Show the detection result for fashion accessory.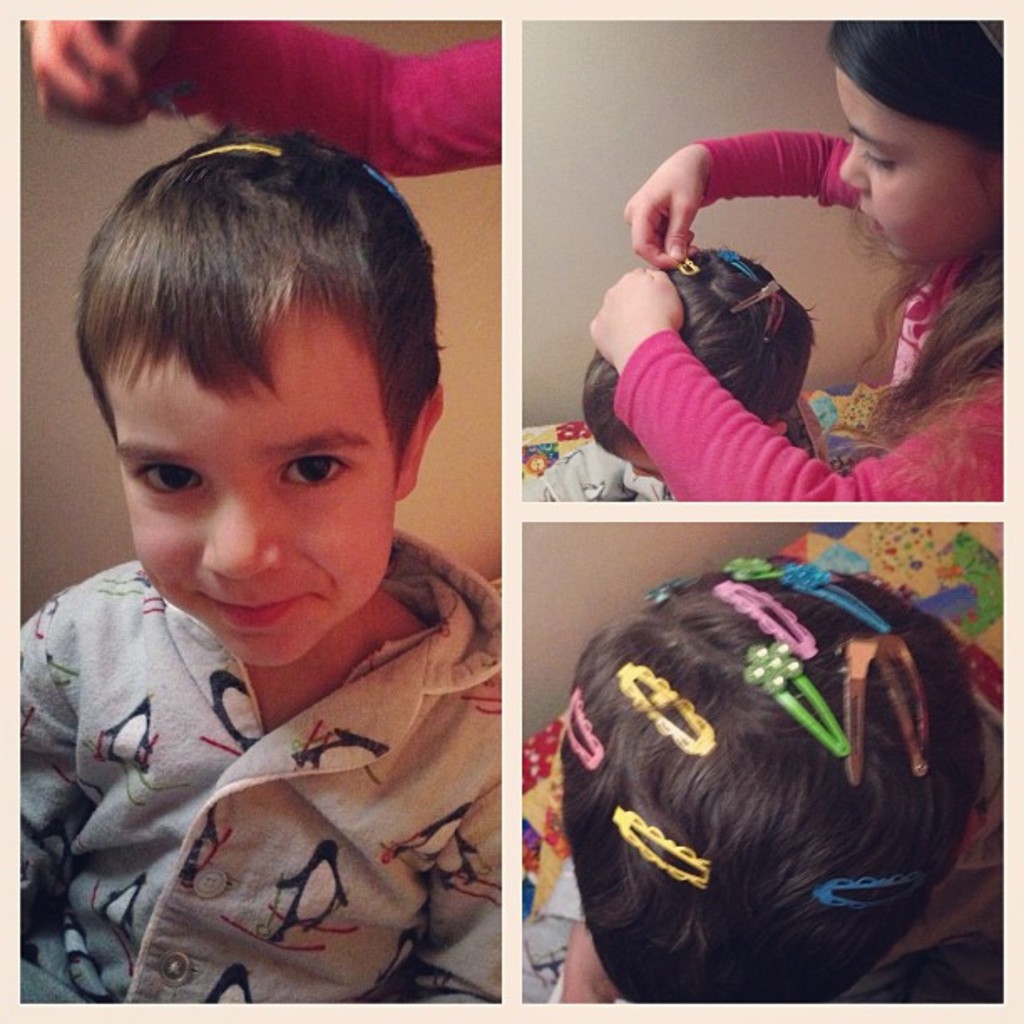
(x1=617, y1=659, x2=721, y2=761).
